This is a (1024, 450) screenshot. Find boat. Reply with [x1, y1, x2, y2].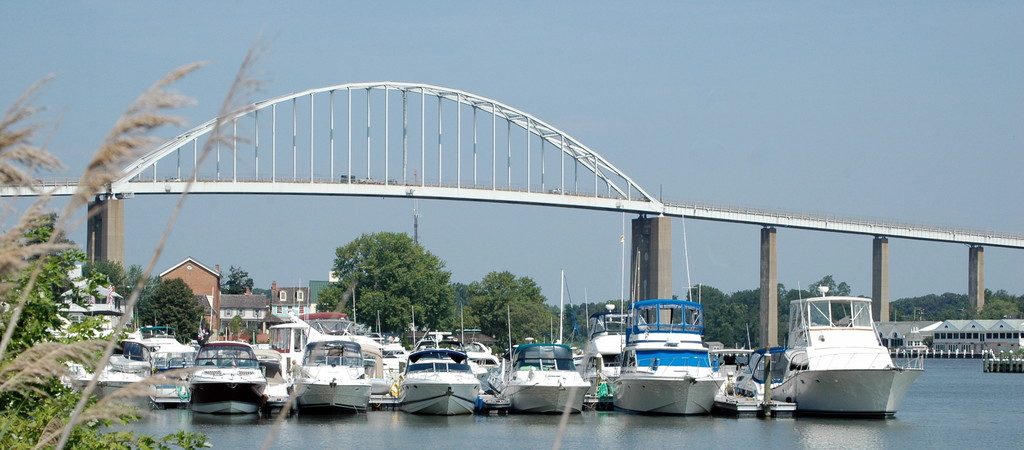
[582, 208, 636, 393].
